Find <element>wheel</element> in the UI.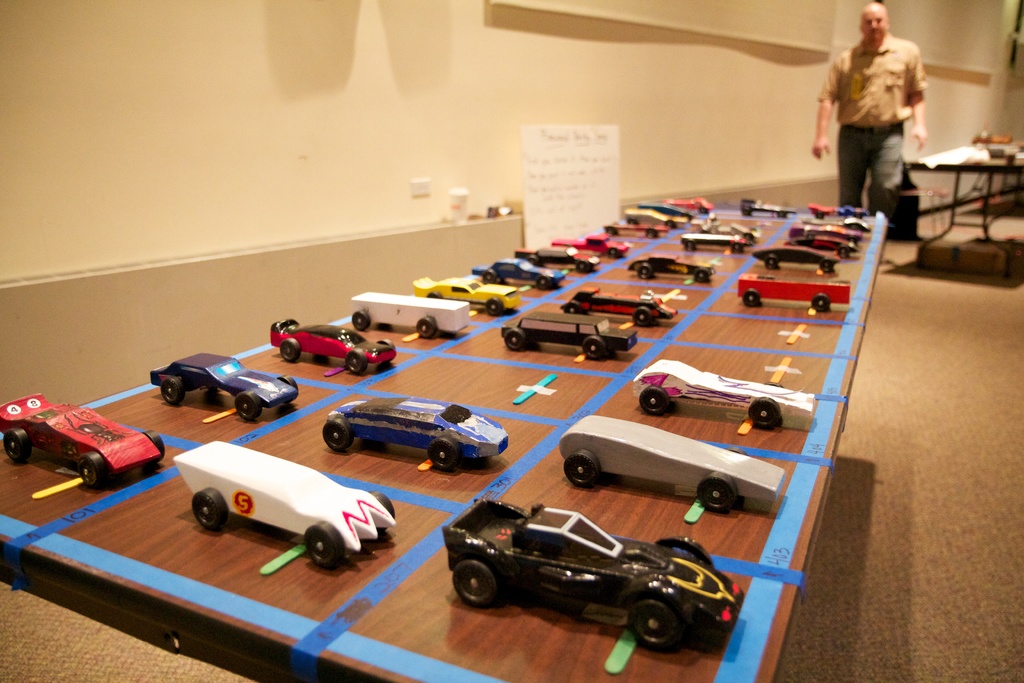
UI element at detection(342, 347, 367, 375).
